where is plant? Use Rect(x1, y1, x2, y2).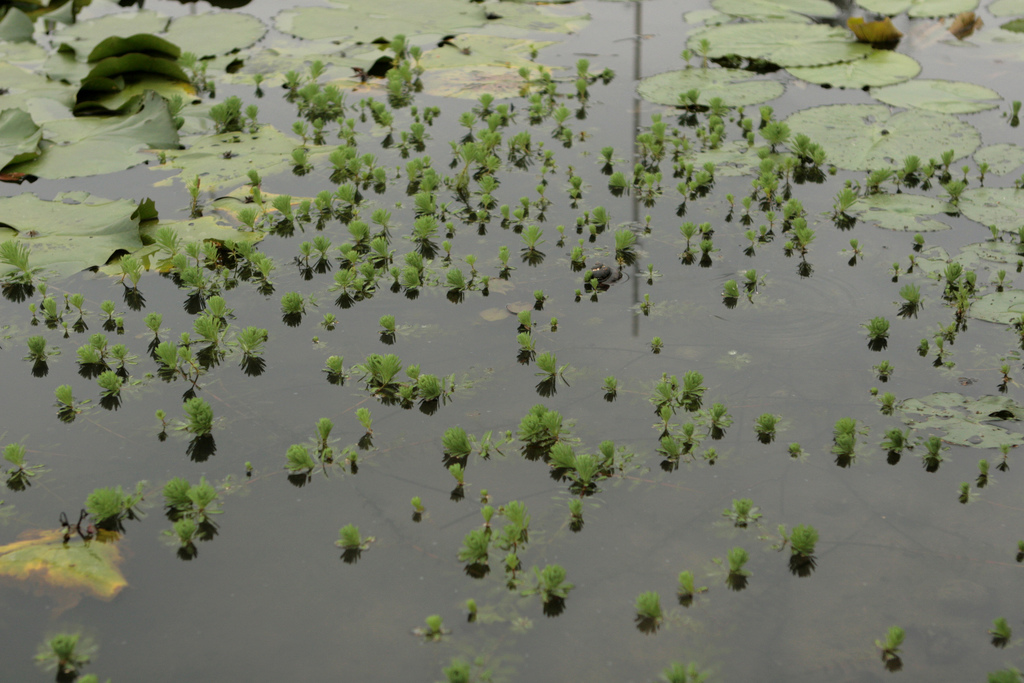
Rect(300, 207, 309, 222).
